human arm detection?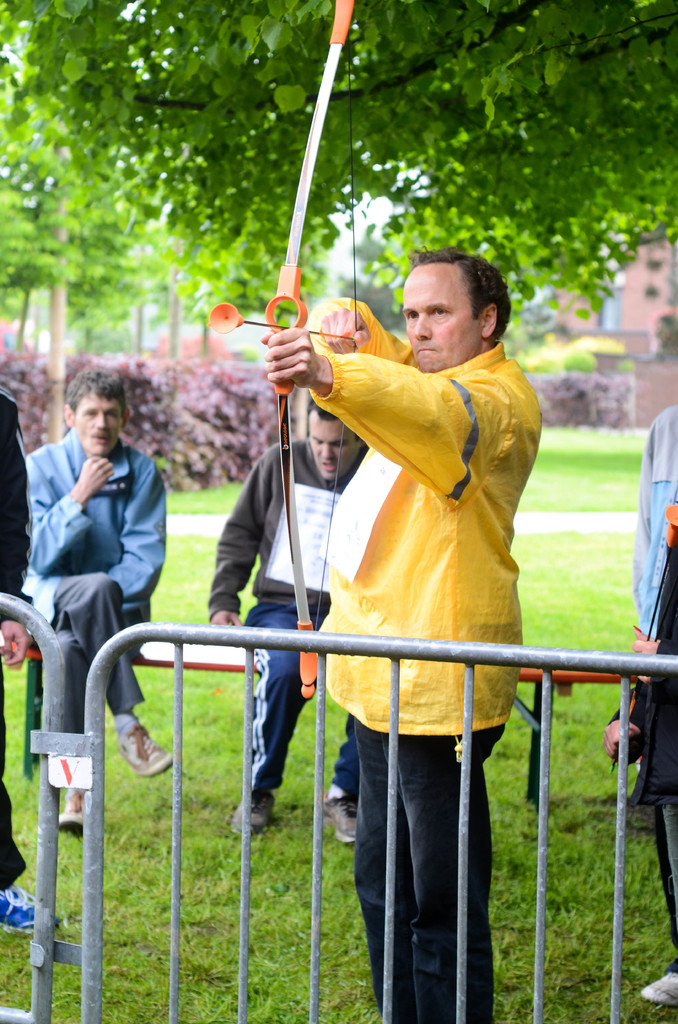
26, 454, 111, 577
